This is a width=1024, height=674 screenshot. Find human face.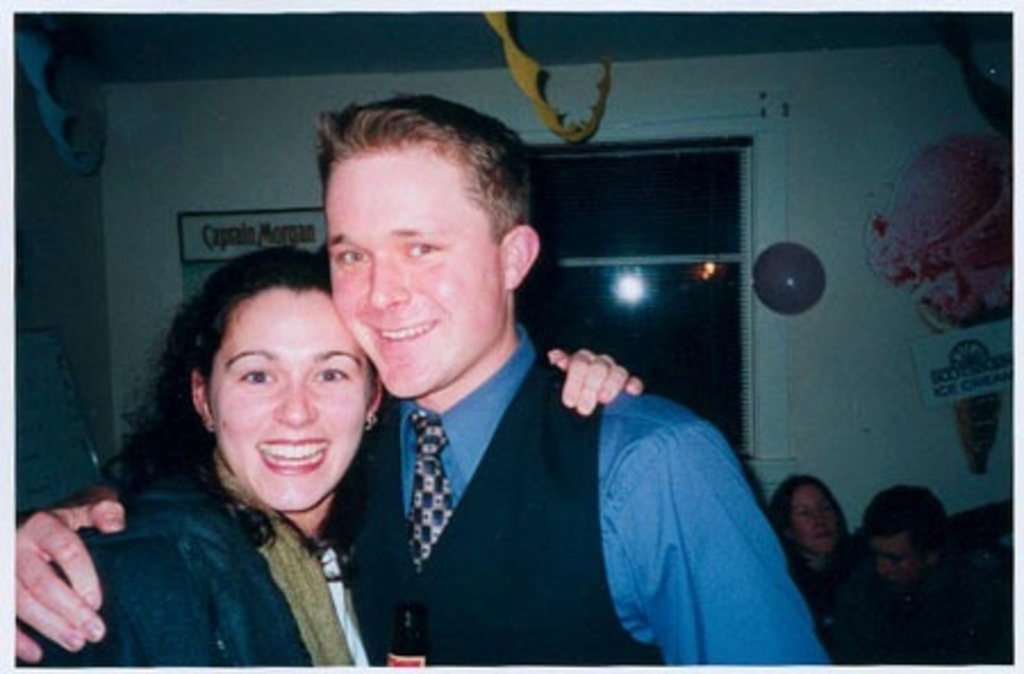
Bounding box: (x1=792, y1=480, x2=835, y2=549).
